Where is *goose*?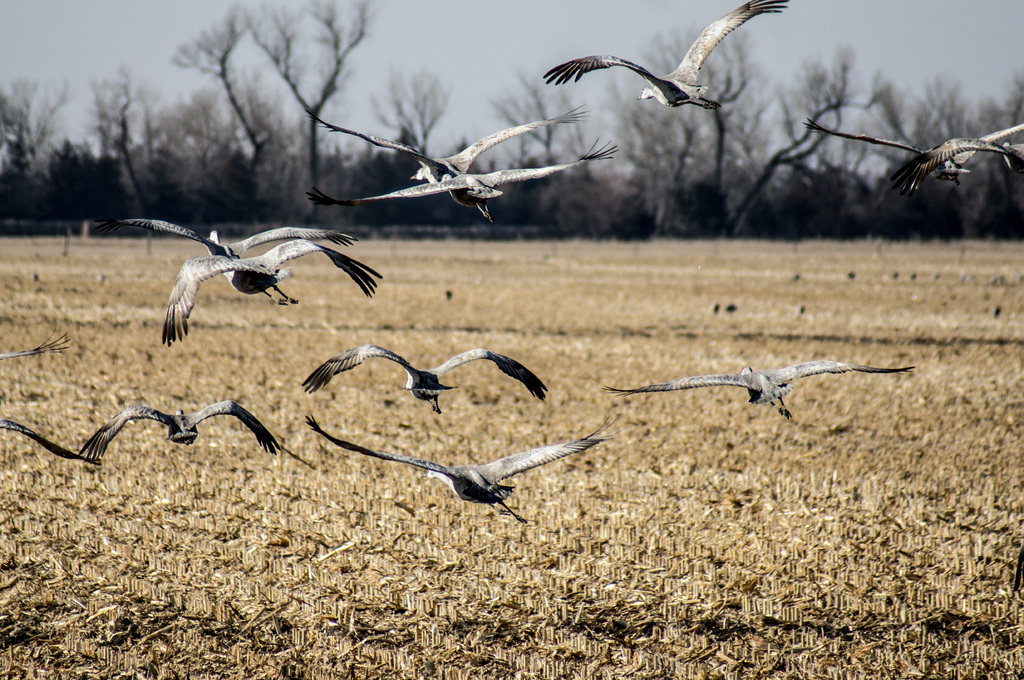
108:224:360:261.
